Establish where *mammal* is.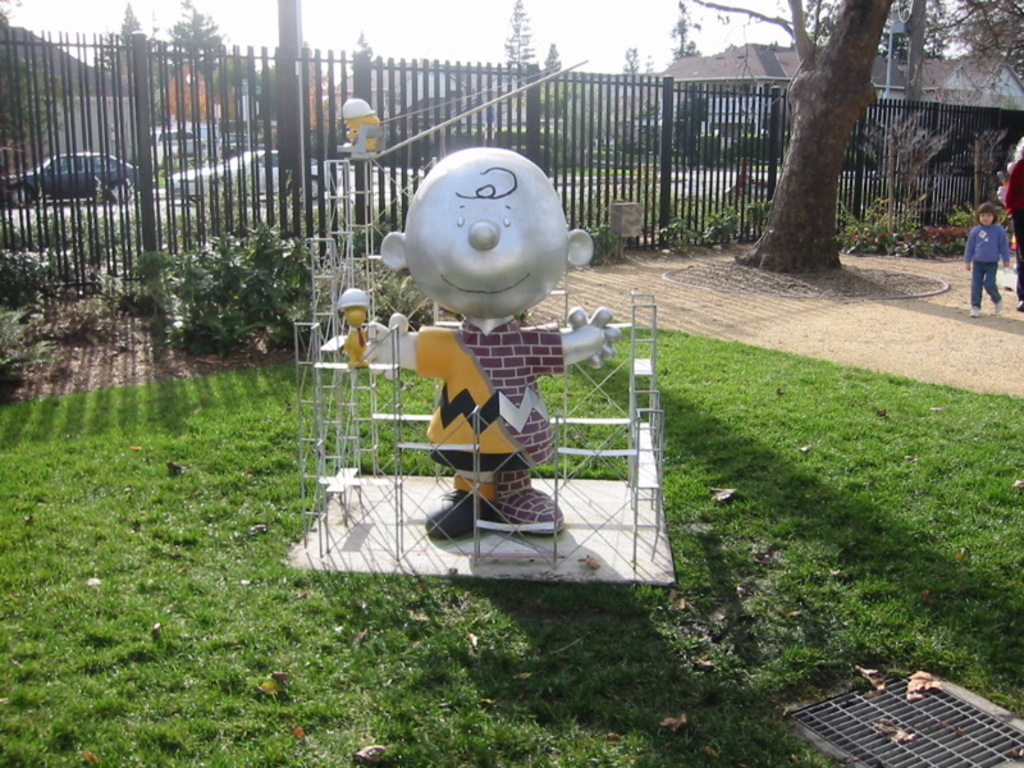
Established at (960,201,1007,316).
